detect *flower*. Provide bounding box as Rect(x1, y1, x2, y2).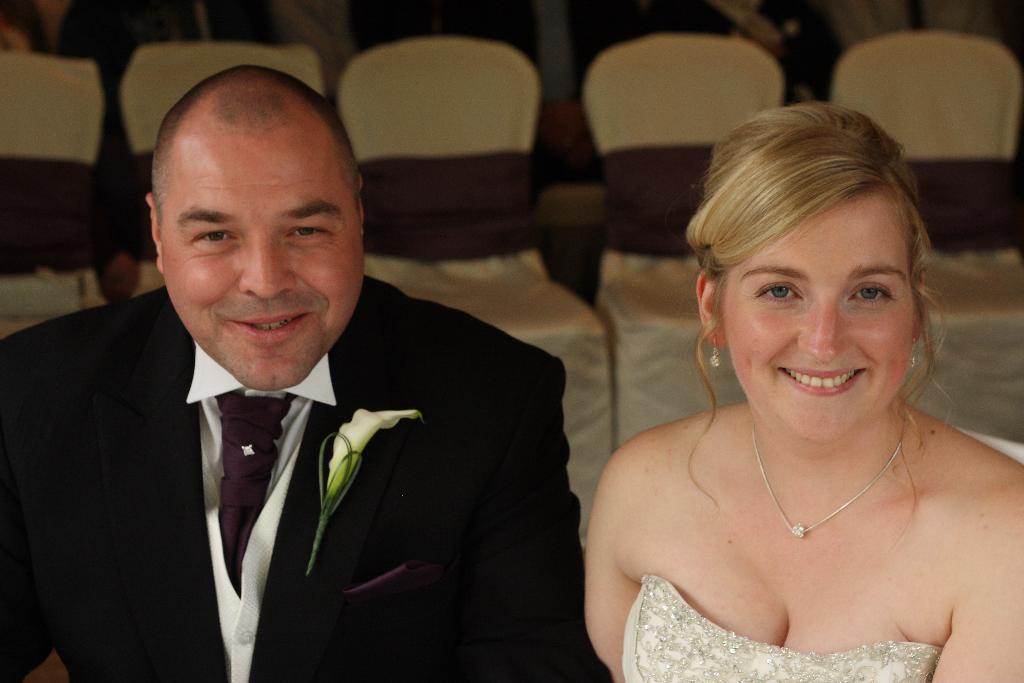
Rect(308, 404, 422, 575).
